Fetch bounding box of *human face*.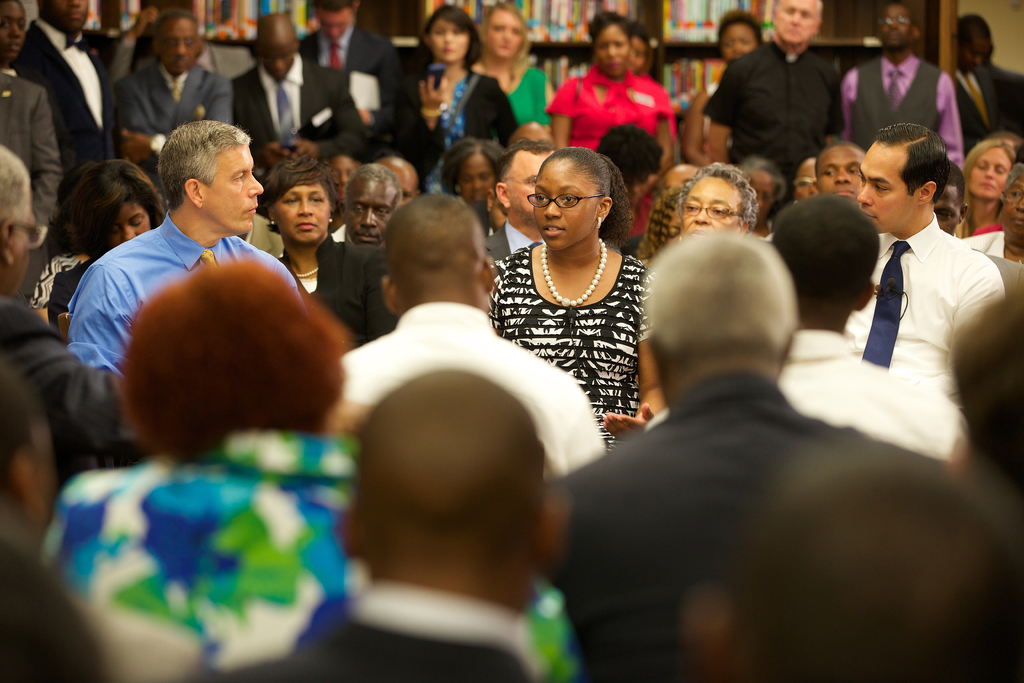
Bbox: 775, 0, 818, 47.
